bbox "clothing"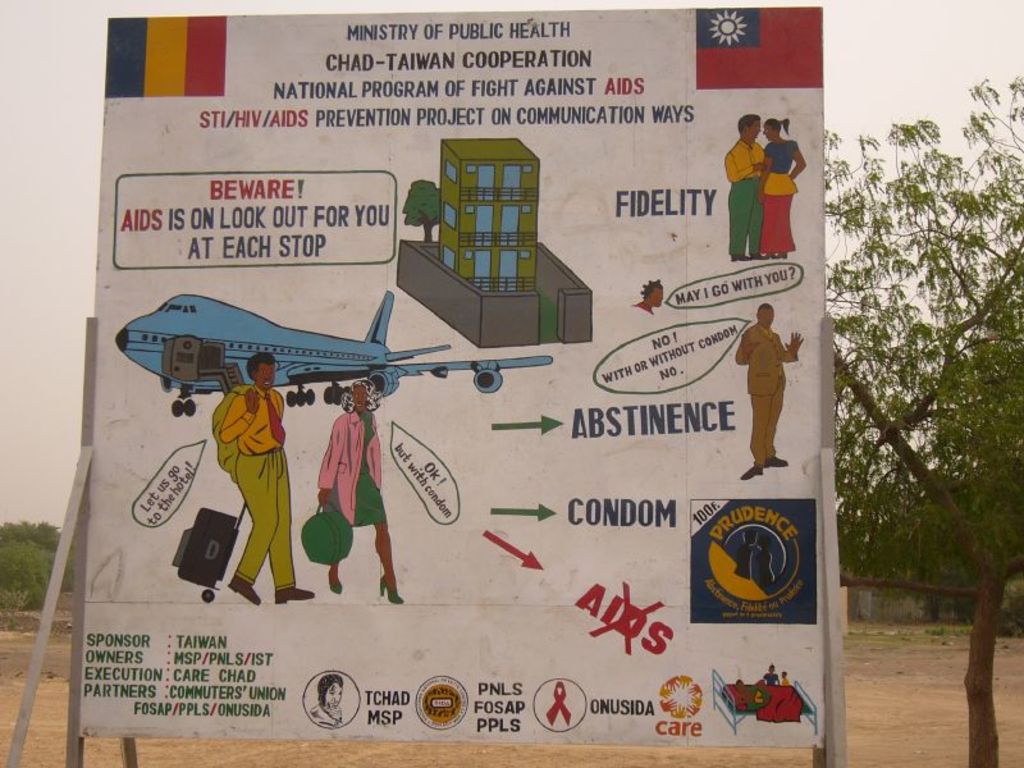
bbox=(323, 411, 387, 530)
